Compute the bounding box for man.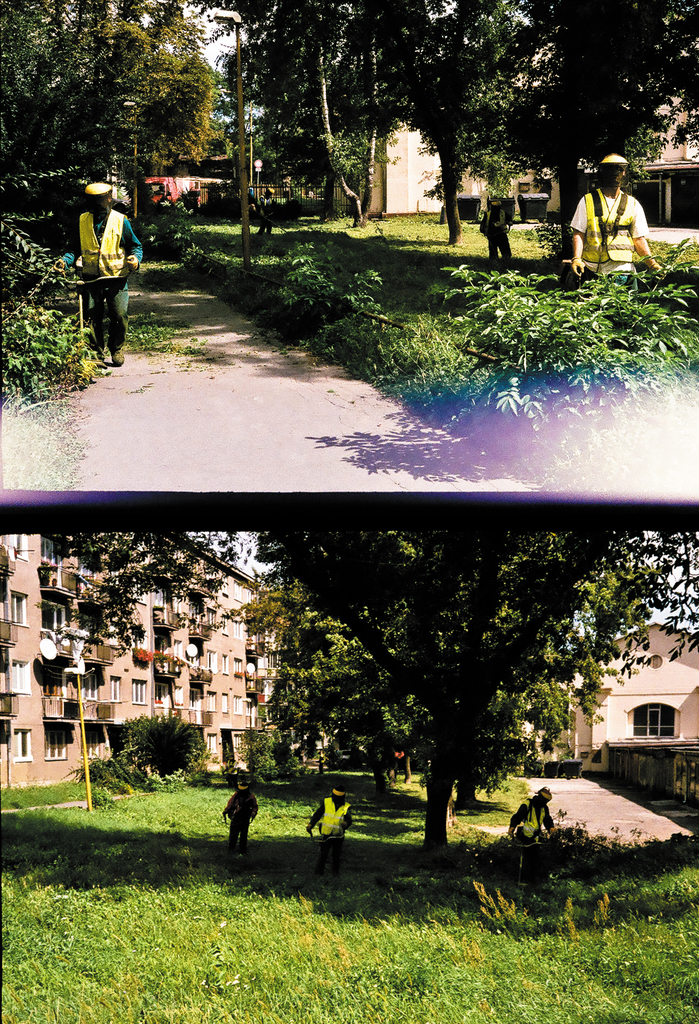
region(566, 155, 661, 286).
